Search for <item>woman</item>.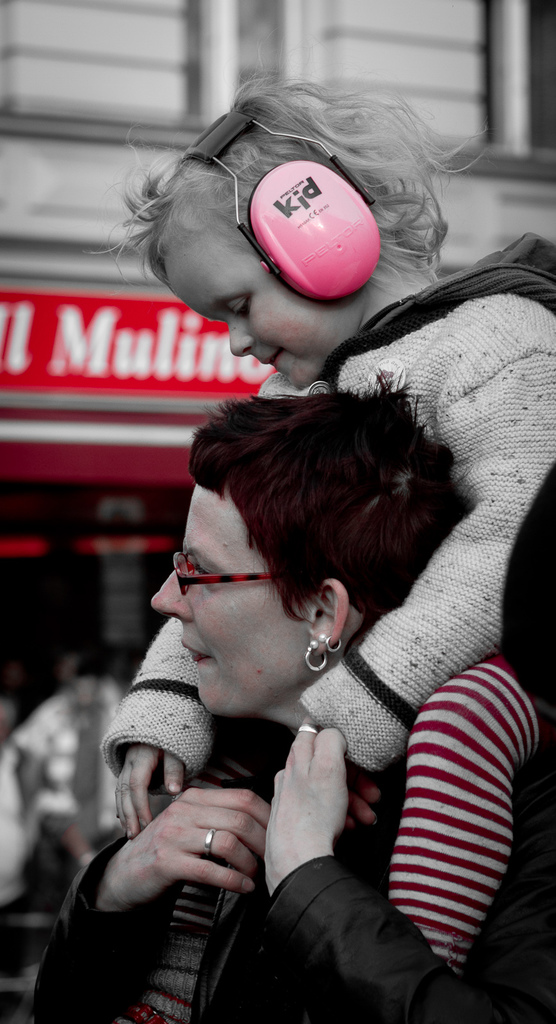
Found at 31:383:555:1023.
